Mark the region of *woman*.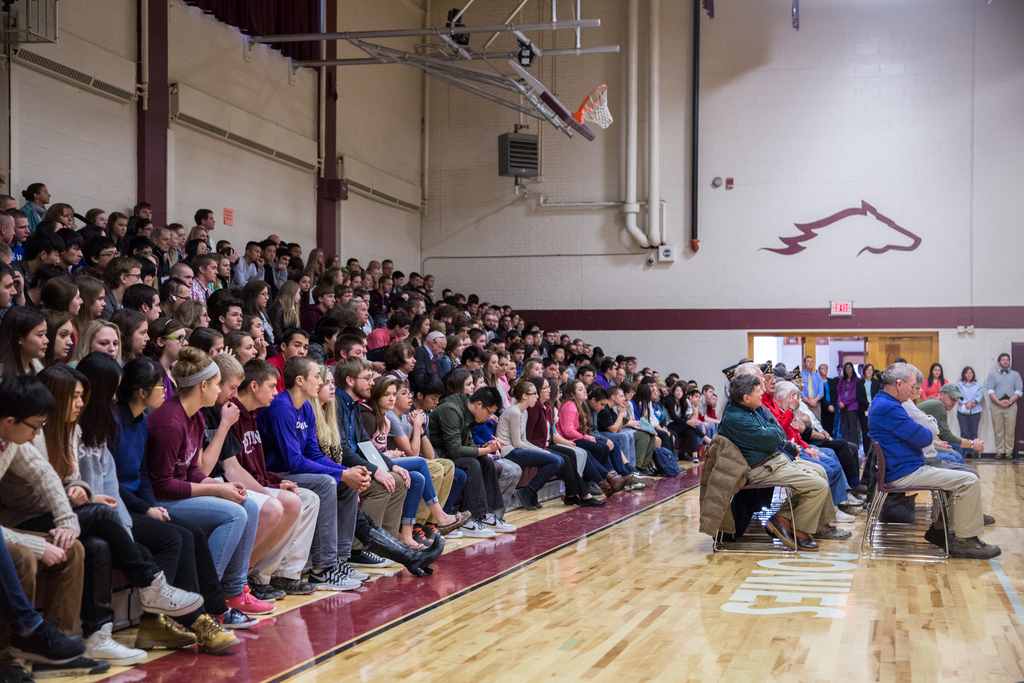
Region: rect(36, 317, 75, 395).
